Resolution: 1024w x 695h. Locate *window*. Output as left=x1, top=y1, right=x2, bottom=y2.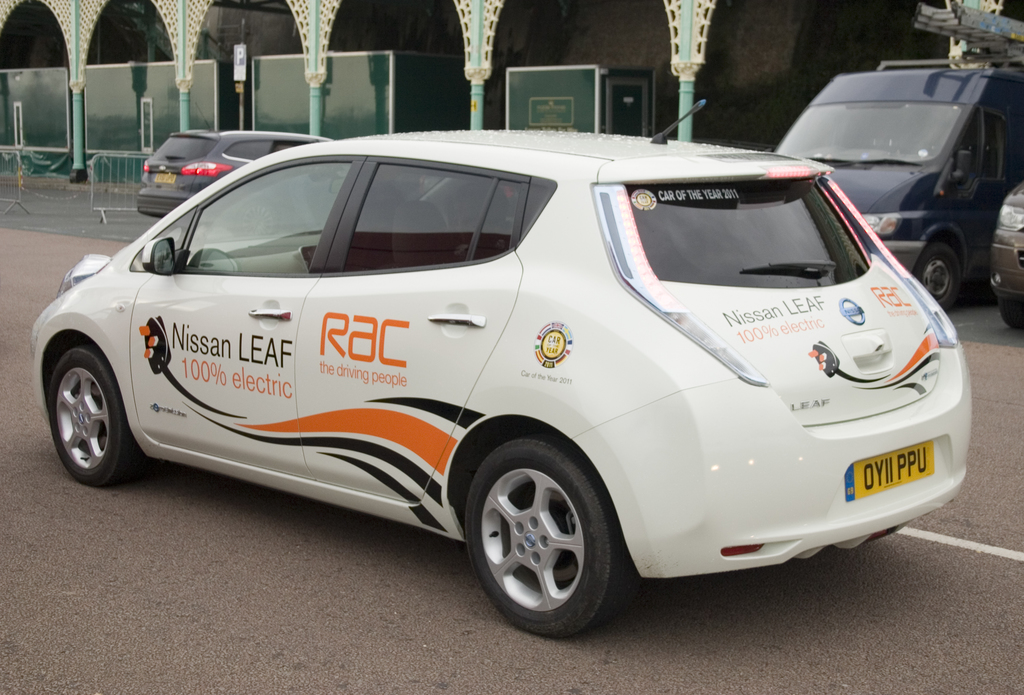
left=159, top=158, right=354, bottom=268.
